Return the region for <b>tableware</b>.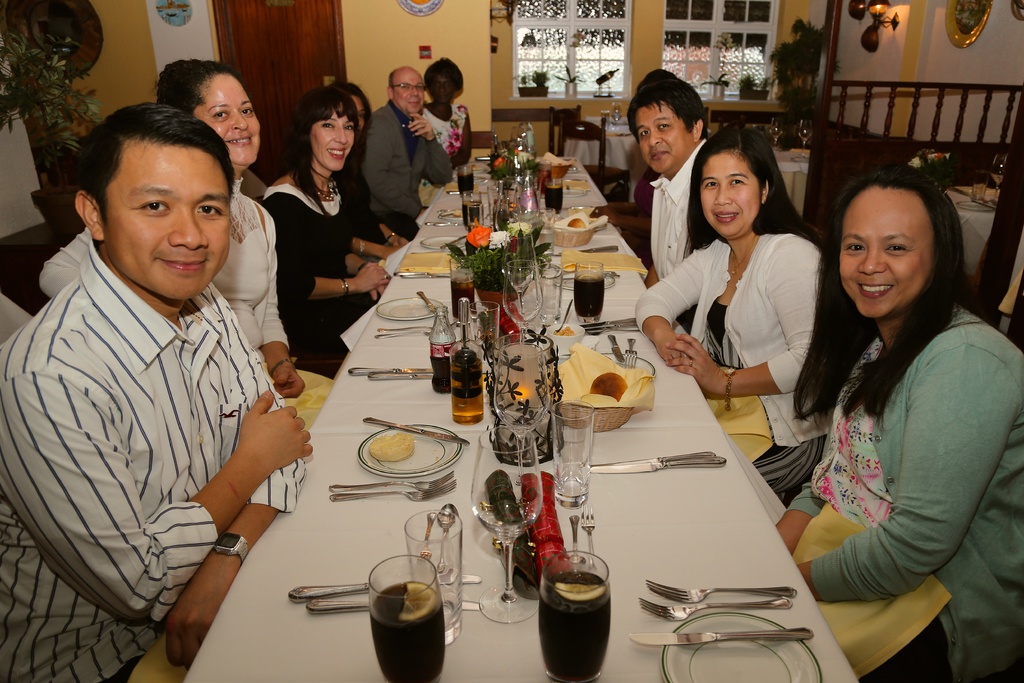
bbox=[626, 625, 816, 651].
